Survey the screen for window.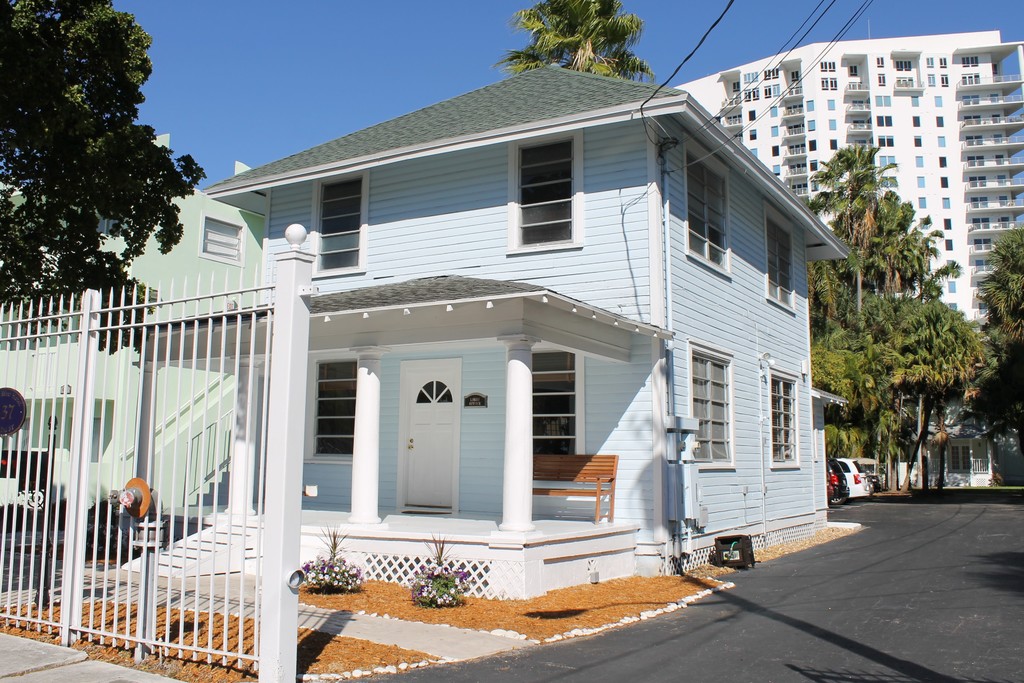
Survey found: left=810, top=159, right=819, bottom=171.
